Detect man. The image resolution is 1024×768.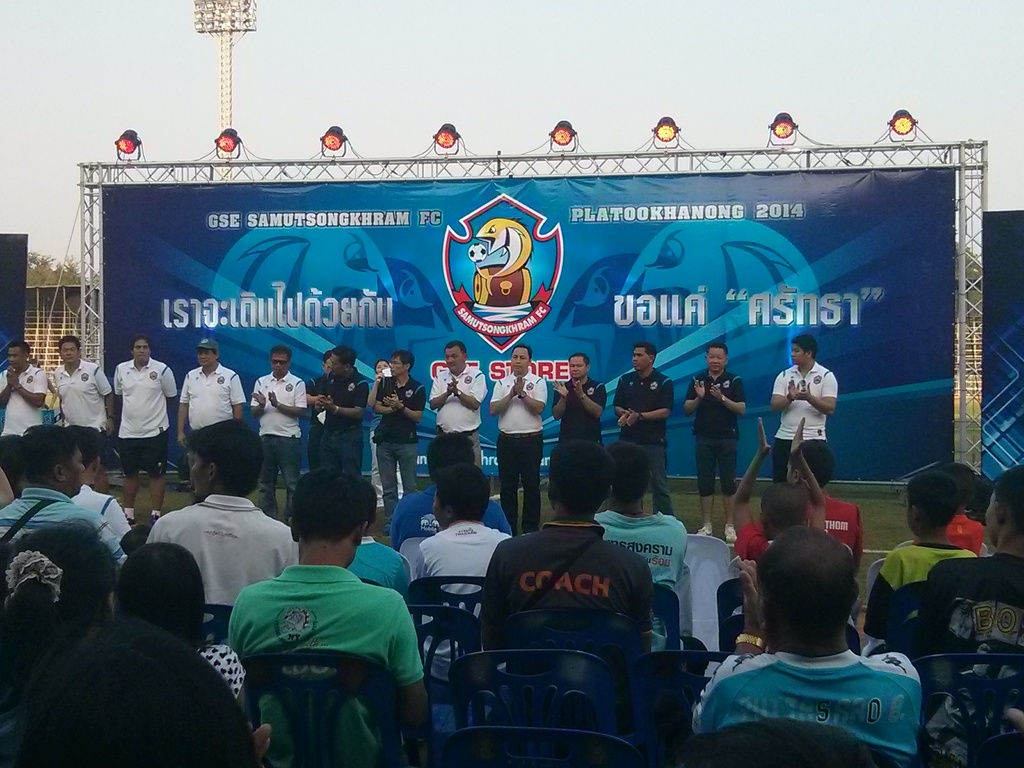
bbox=[372, 351, 425, 531].
